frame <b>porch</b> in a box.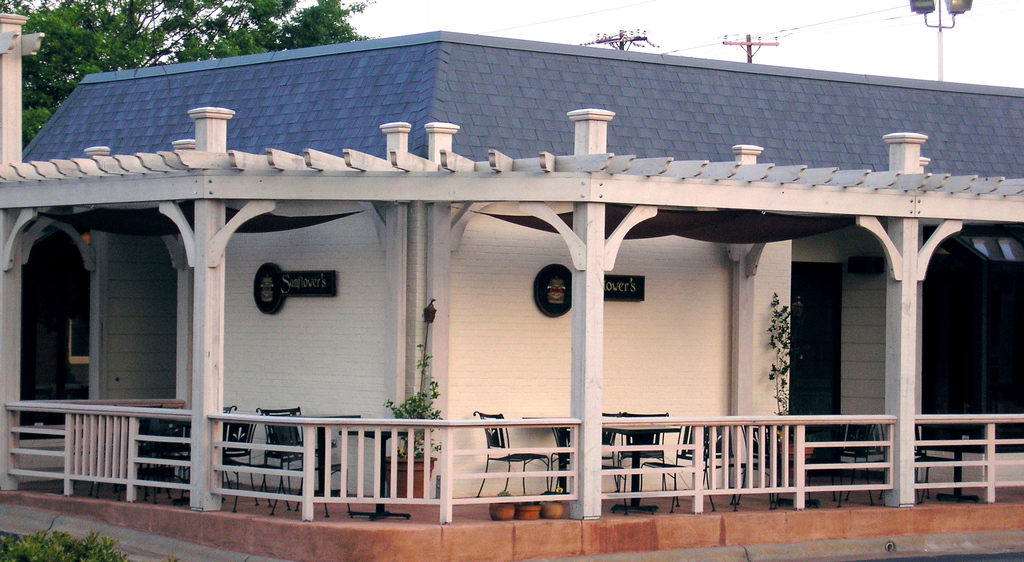
select_region(0, 320, 1023, 560).
